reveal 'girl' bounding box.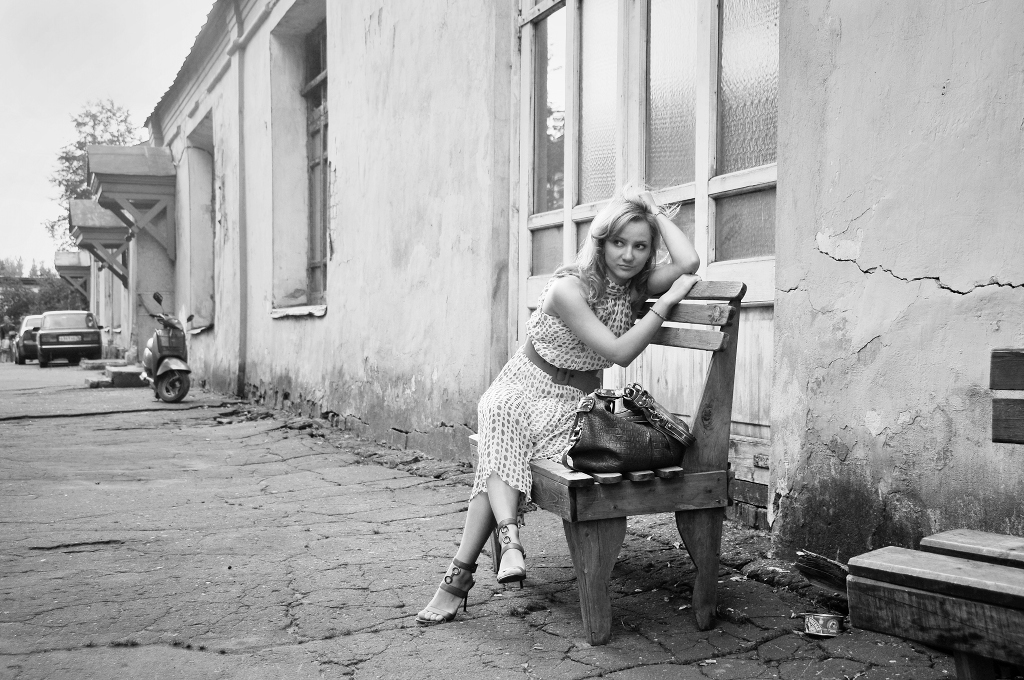
Revealed: (420, 195, 700, 622).
